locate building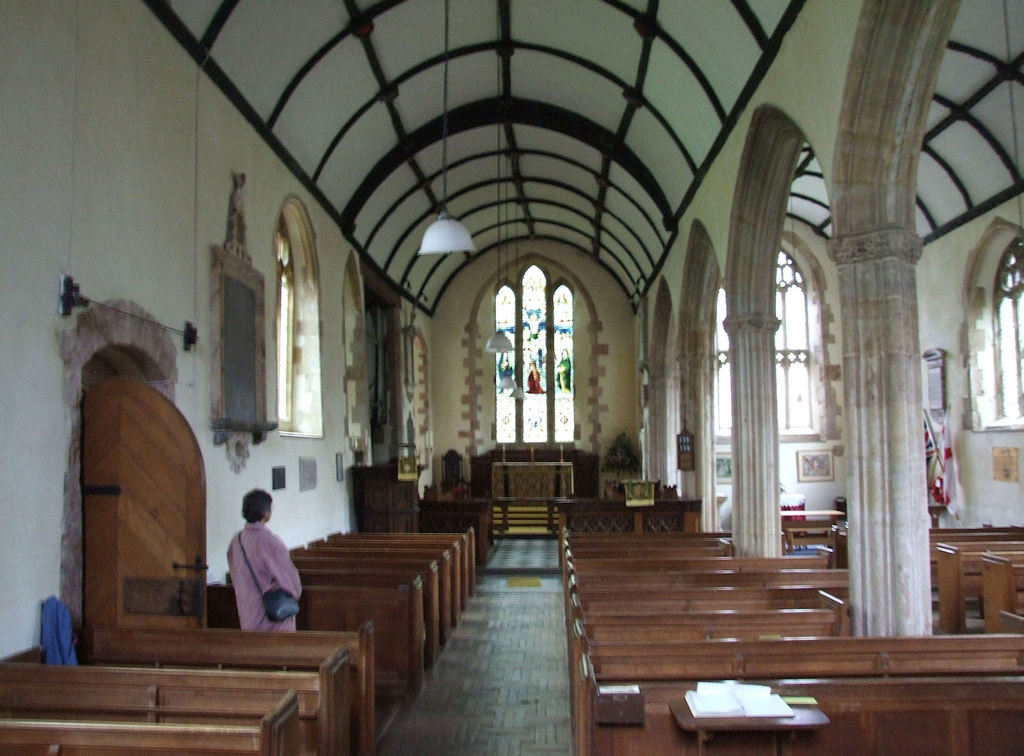
box(0, 0, 1023, 755)
